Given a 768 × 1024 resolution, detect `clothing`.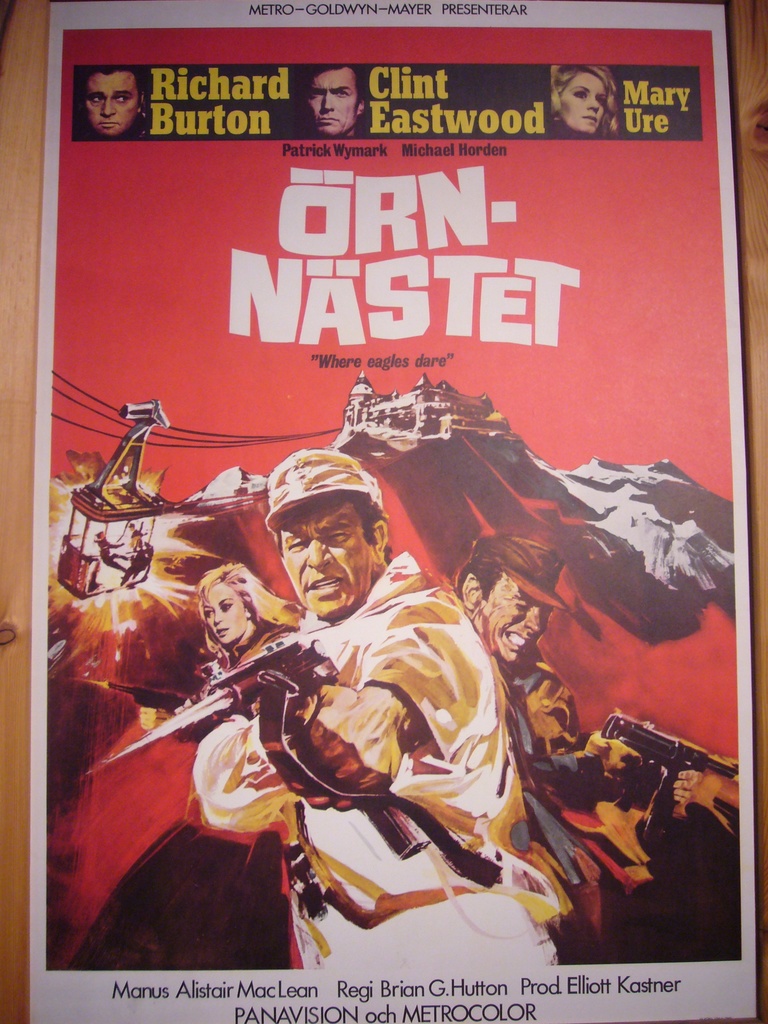
{"x1": 211, "y1": 620, "x2": 291, "y2": 671}.
